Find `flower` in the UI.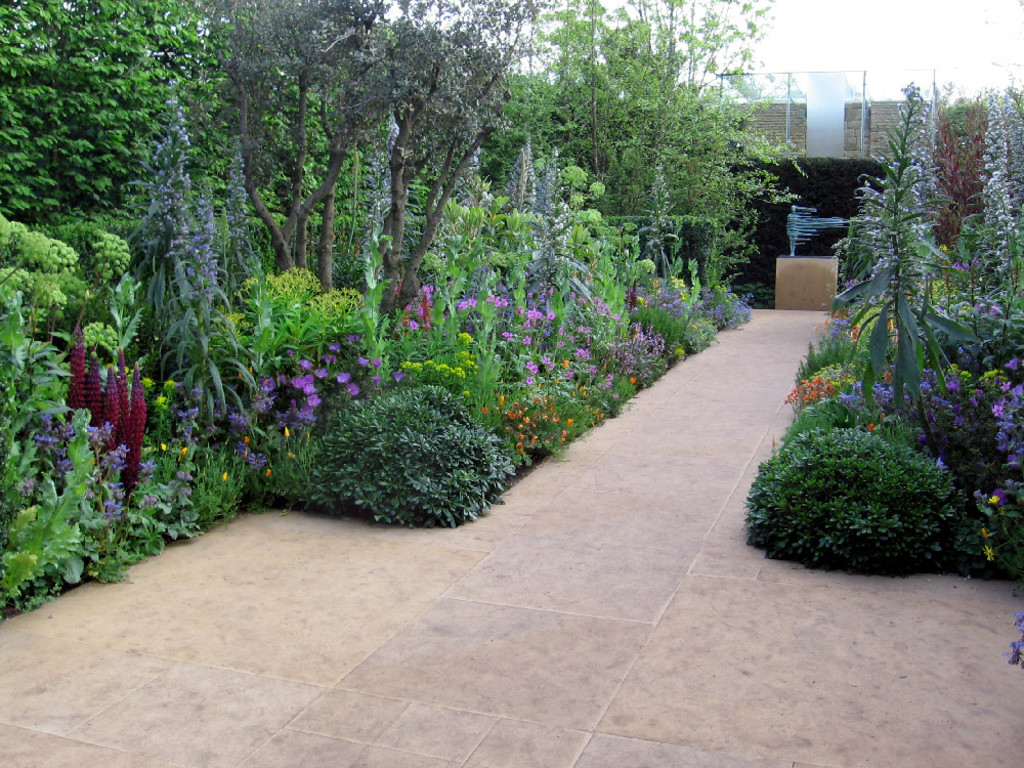
UI element at rect(300, 375, 319, 407).
